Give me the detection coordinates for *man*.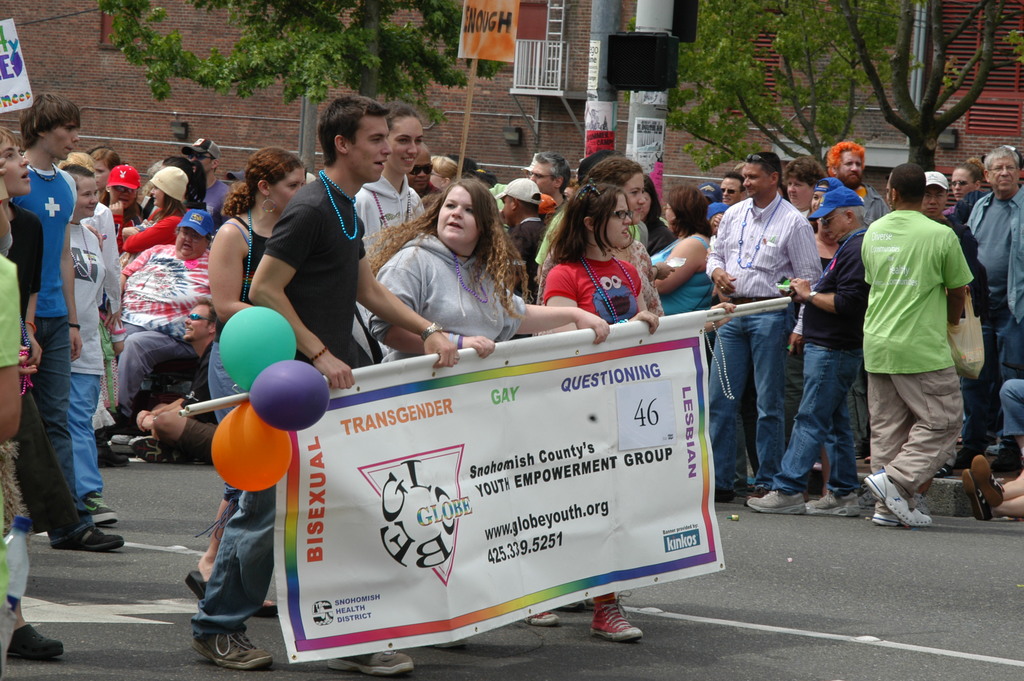
<box>960,146,1023,457</box>.
